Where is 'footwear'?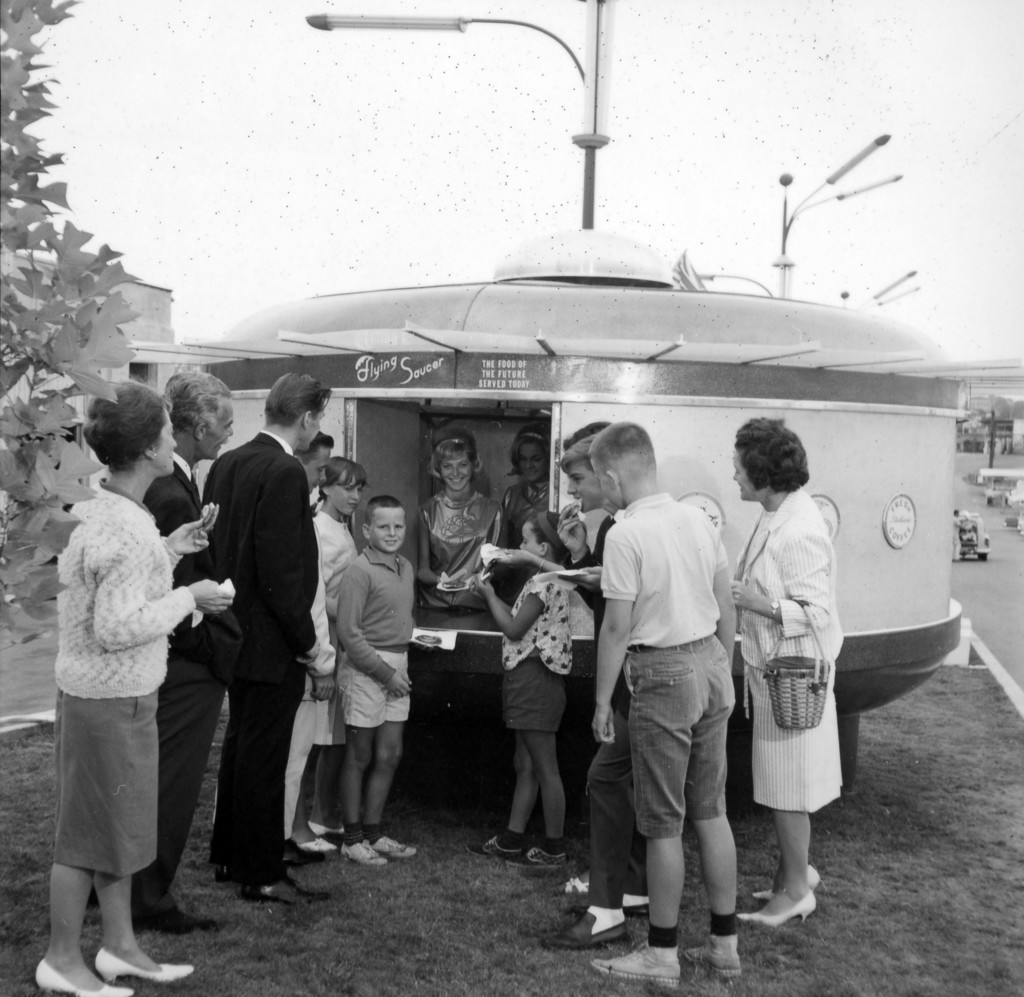
340/844/389/866.
